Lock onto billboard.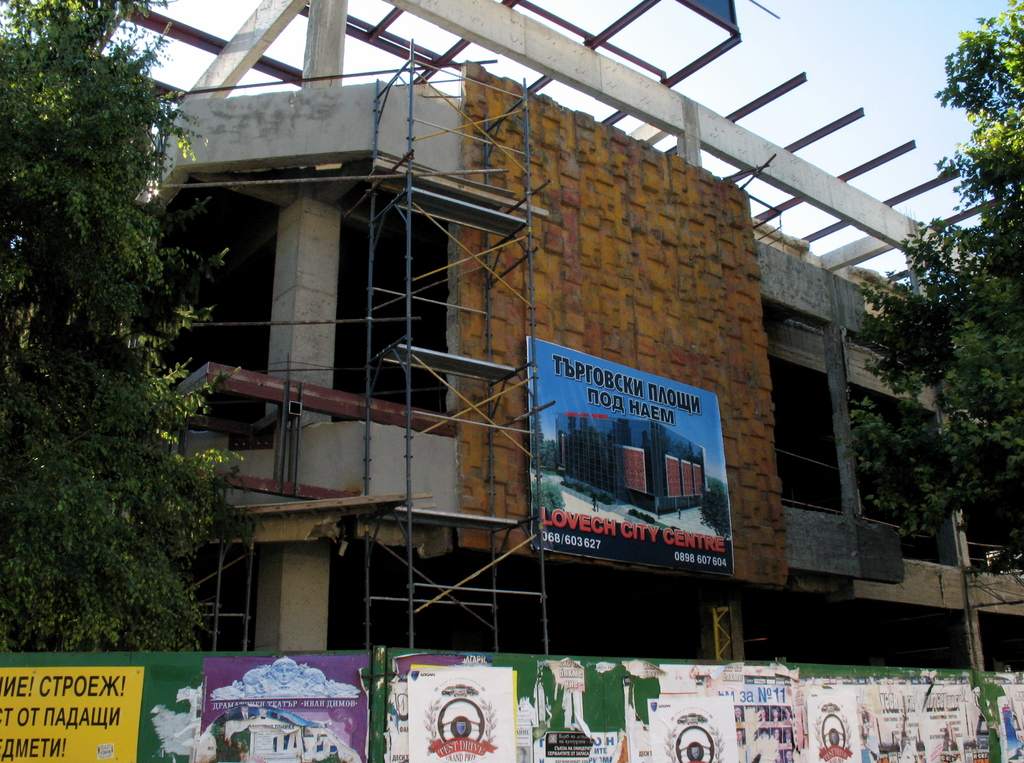
Locked: pyautogui.locateOnScreen(0, 645, 367, 759).
